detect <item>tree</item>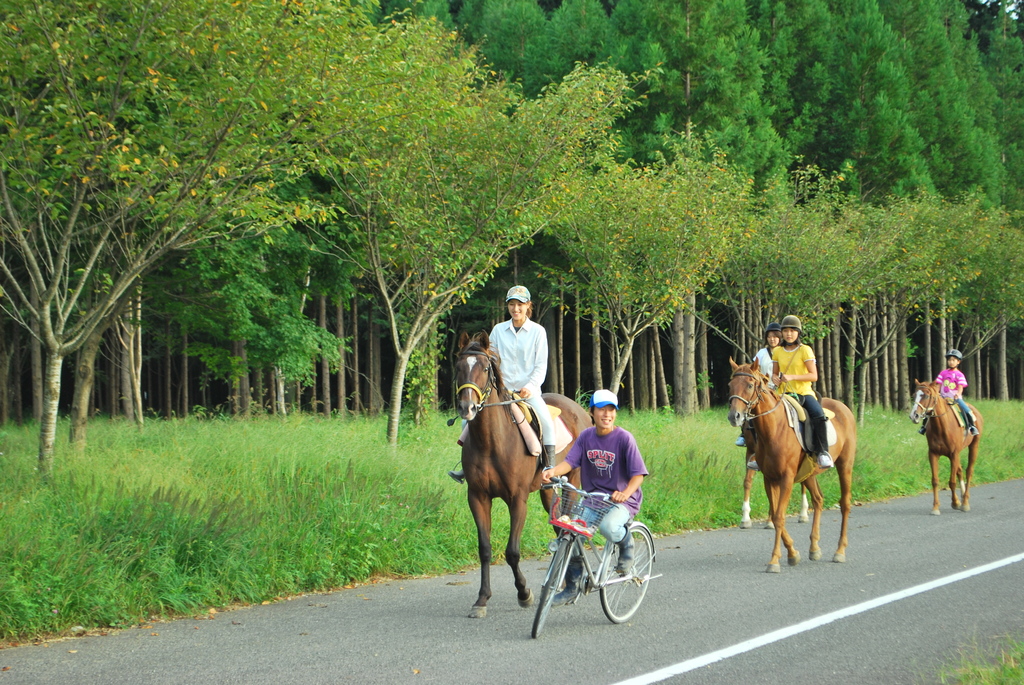
Rect(541, 10, 769, 421)
